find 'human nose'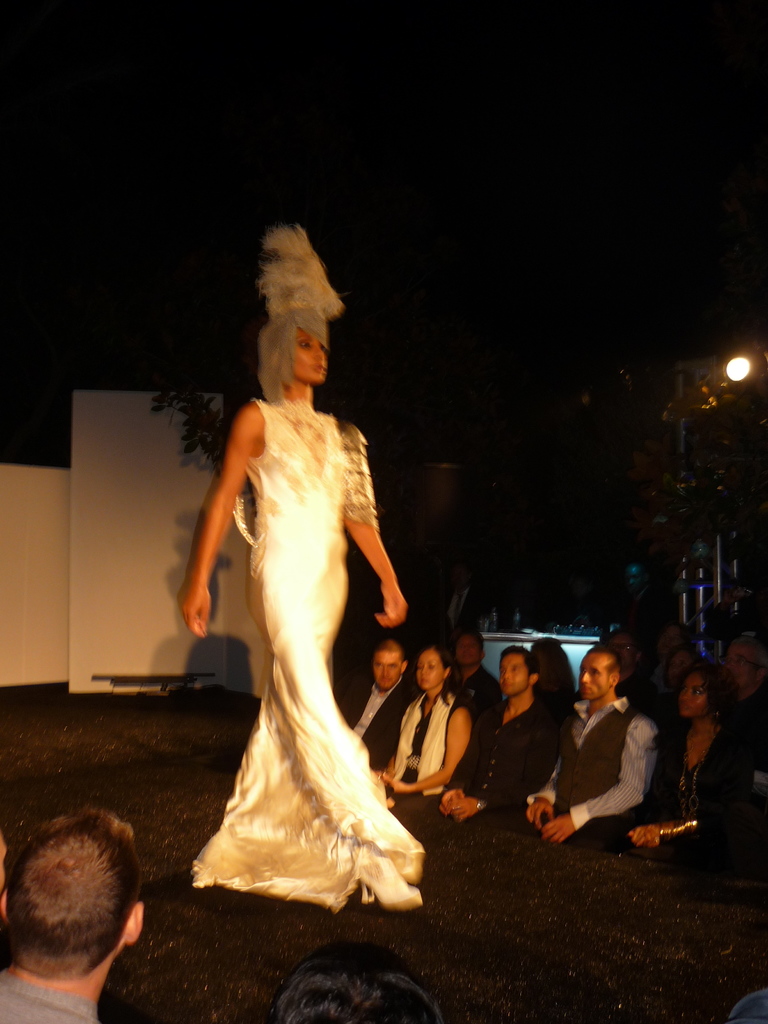
[422, 665, 428, 674]
